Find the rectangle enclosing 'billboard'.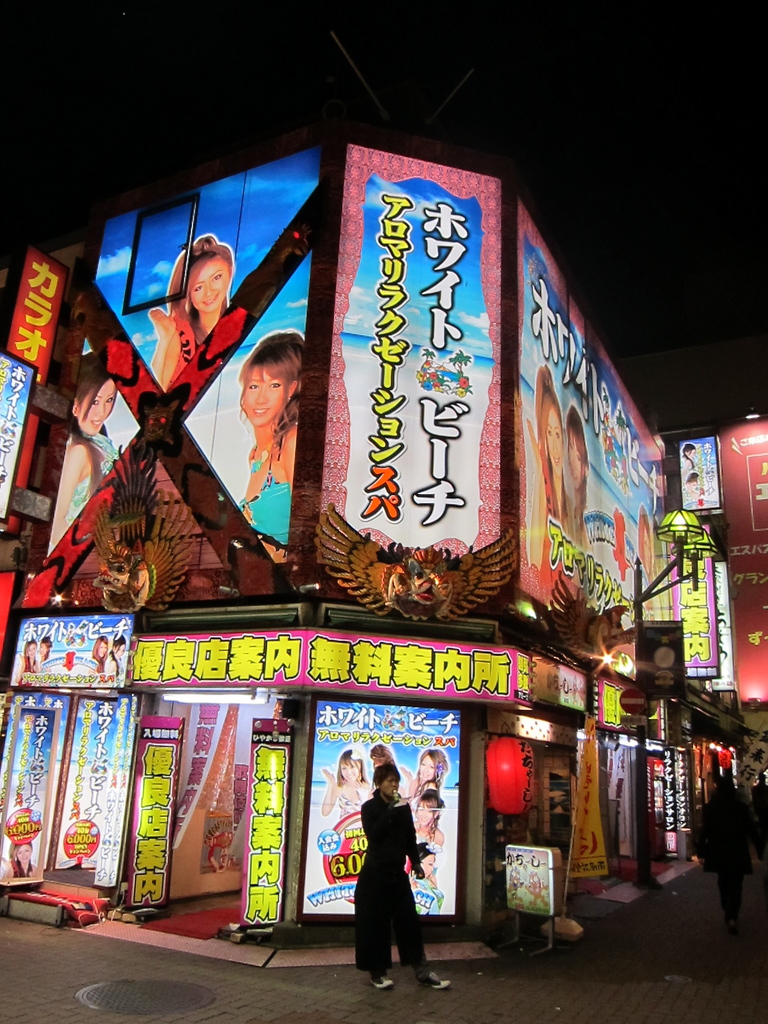
detection(0, 248, 66, 491).
